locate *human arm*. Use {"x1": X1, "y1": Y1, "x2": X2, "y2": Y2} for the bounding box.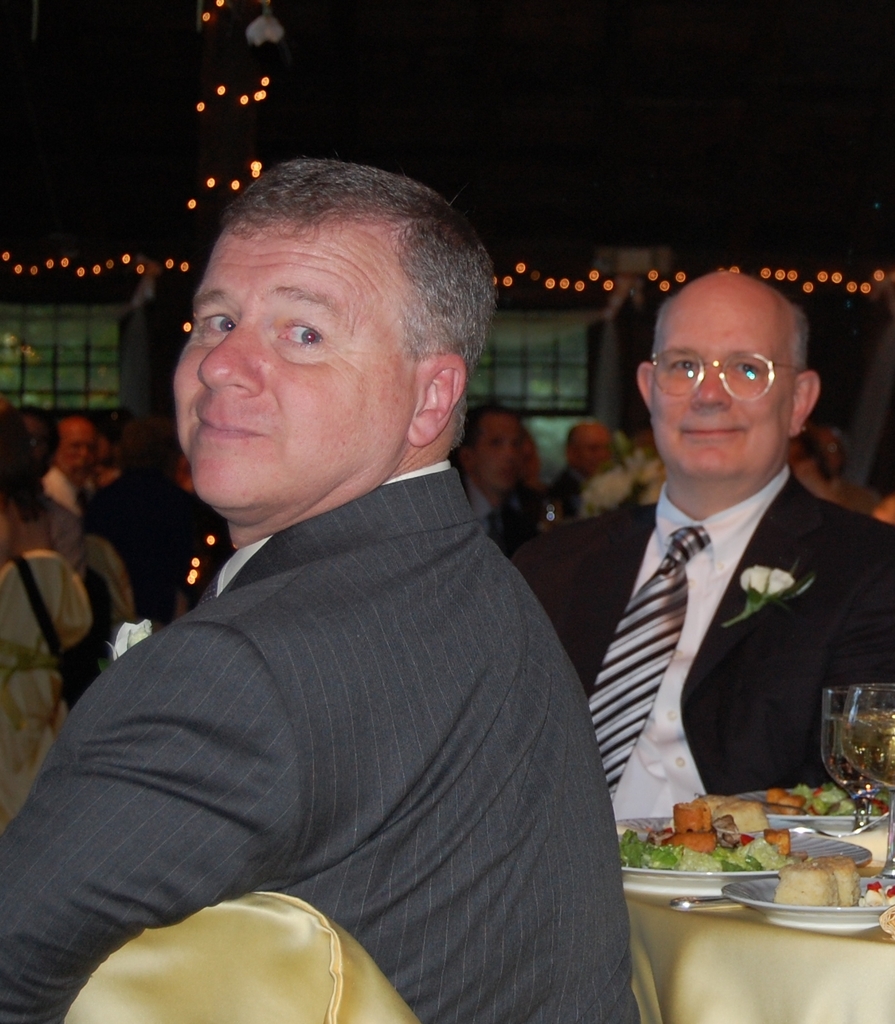
{"x1": 835, "y1": 517, "x2": 894, "y2": 769}.
